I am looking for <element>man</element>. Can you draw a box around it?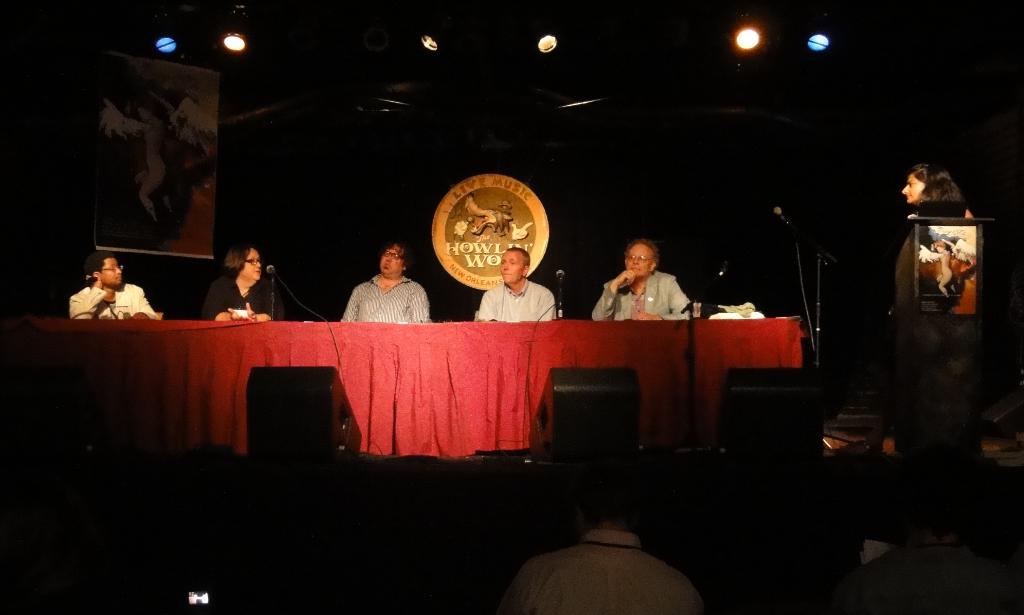
Sure, the bounding box is 590/236/692/315.
